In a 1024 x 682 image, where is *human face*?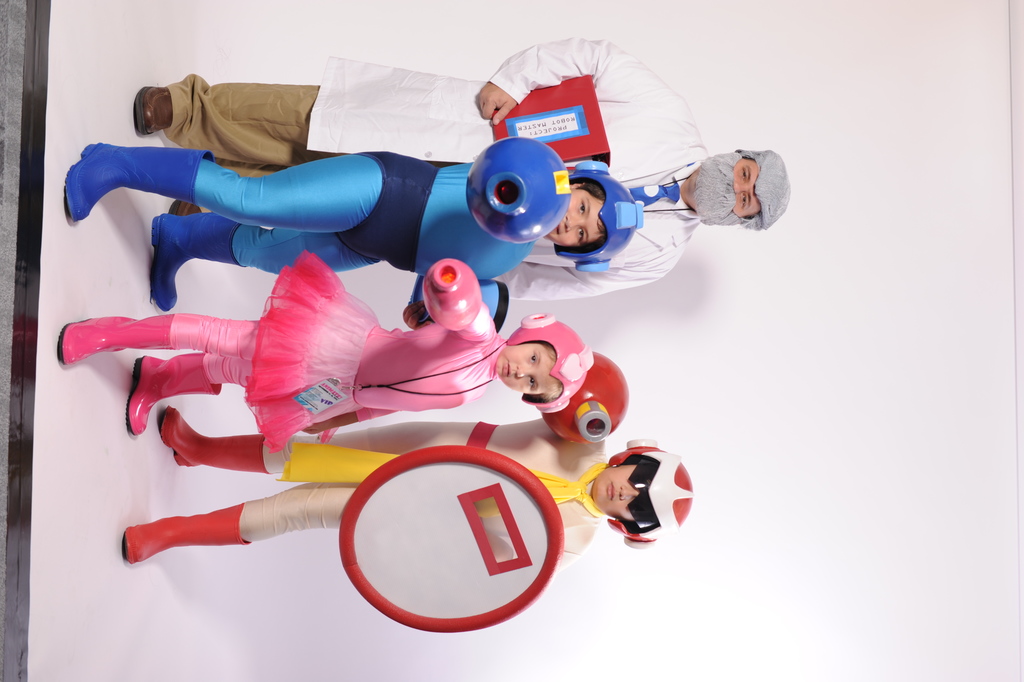
detection(688, 157, 760, 218).
